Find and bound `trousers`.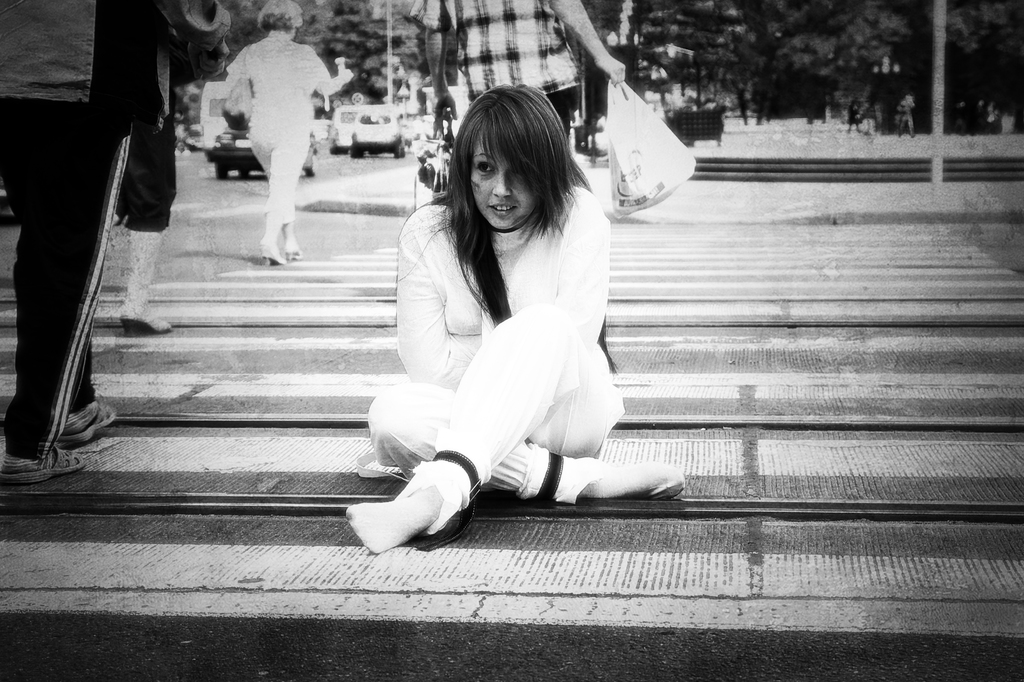
Bound: box(364, 301, 627, 456).
